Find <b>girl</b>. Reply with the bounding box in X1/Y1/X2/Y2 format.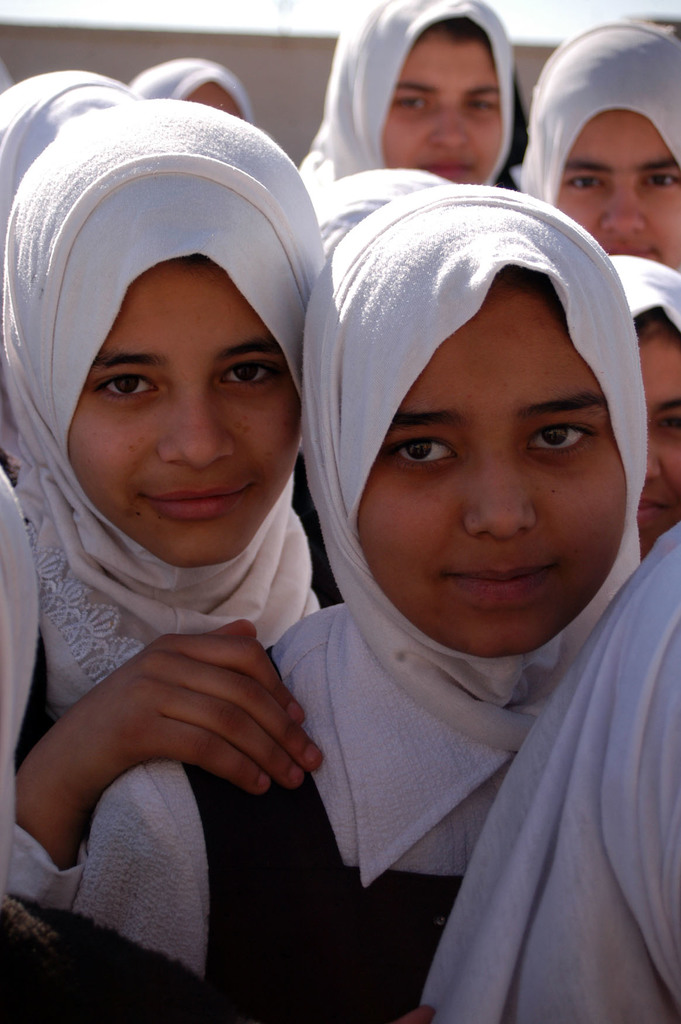
0/97/326/915.
